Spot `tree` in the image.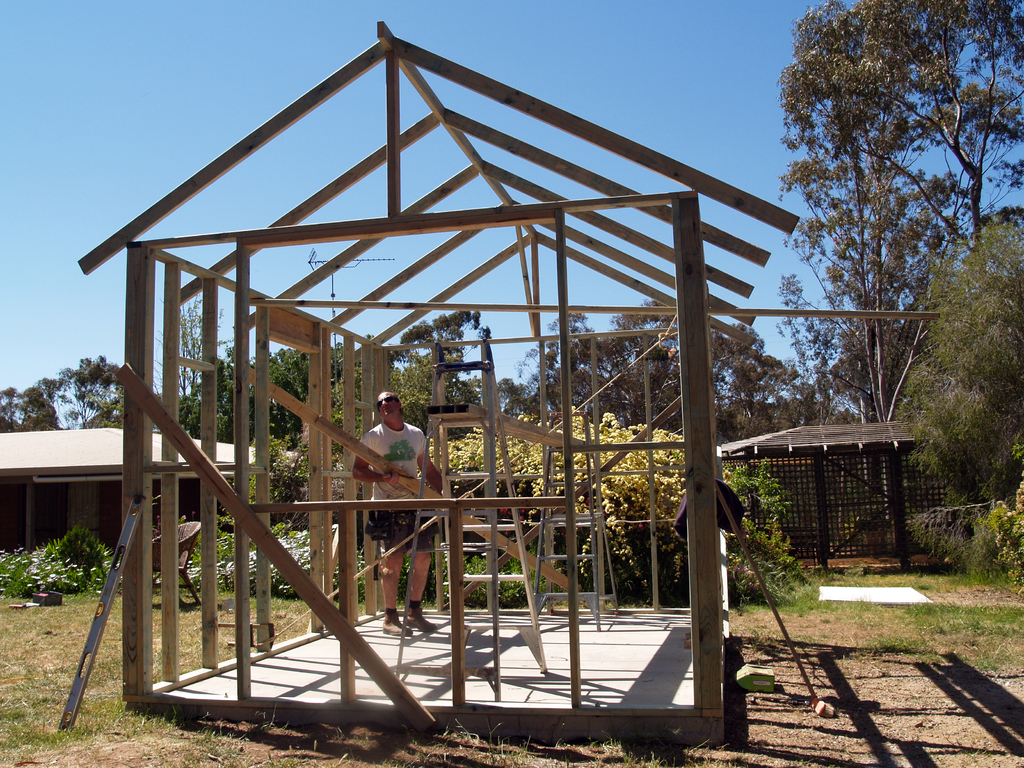
`tree` found at x1=152, y1=292, x2=293, y2=474.
